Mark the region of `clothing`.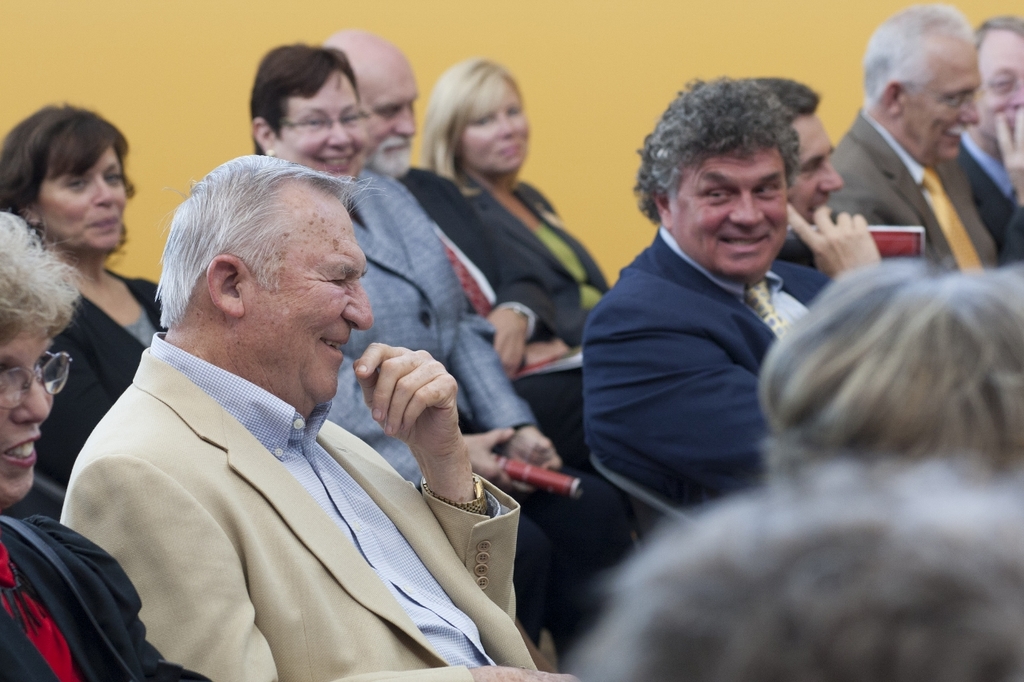
Region: crop(427, 154, 608, 360).
